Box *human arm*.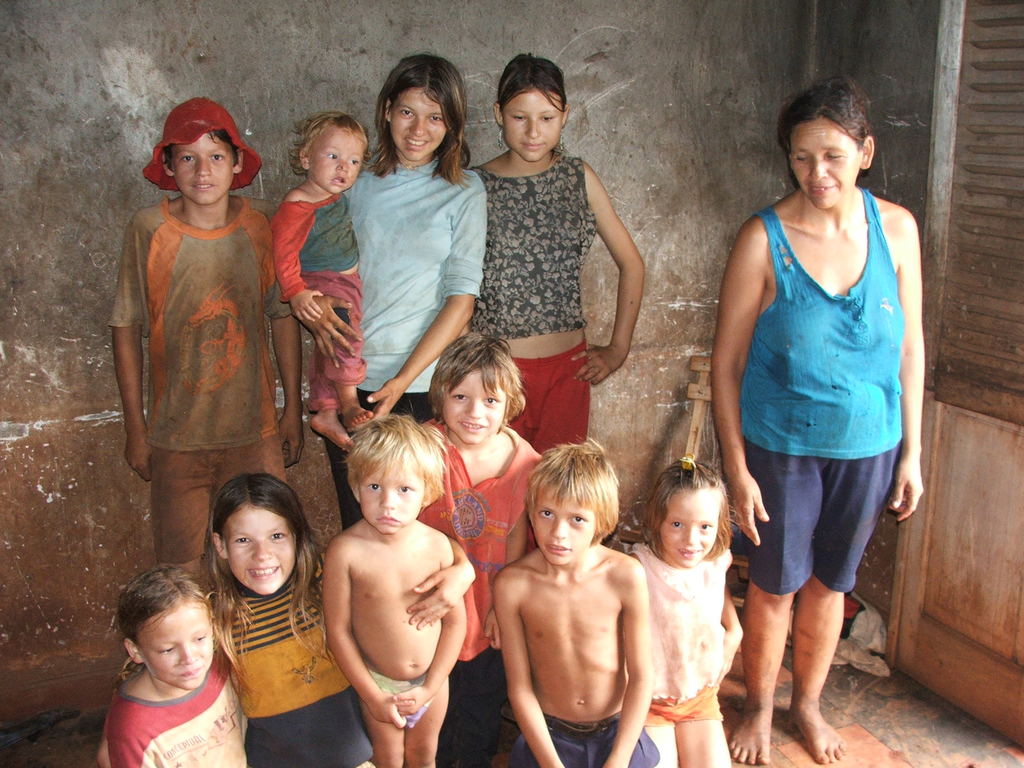
bbox(495, 569, 565, 767).
